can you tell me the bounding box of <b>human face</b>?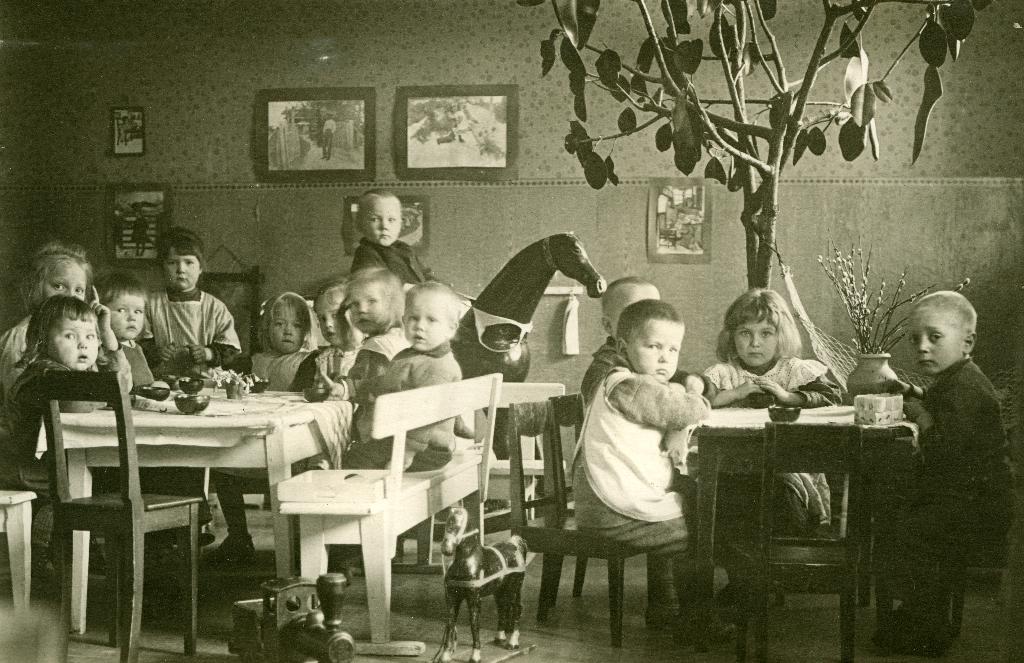
{"left": 109, "top": 293, "right": 144, "bottom": 342}.
